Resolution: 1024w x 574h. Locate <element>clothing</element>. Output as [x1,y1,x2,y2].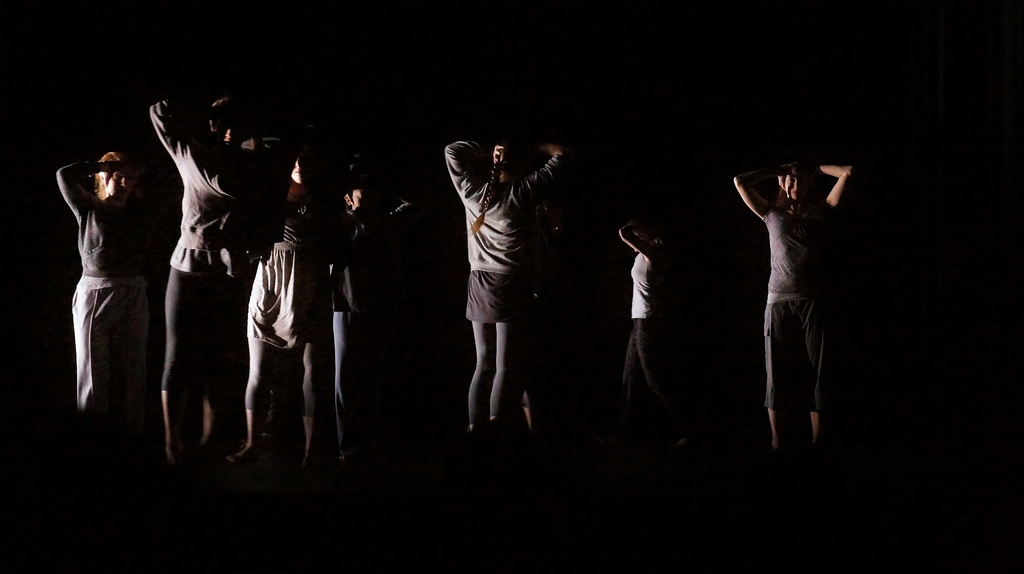
[324,216,379,450].
